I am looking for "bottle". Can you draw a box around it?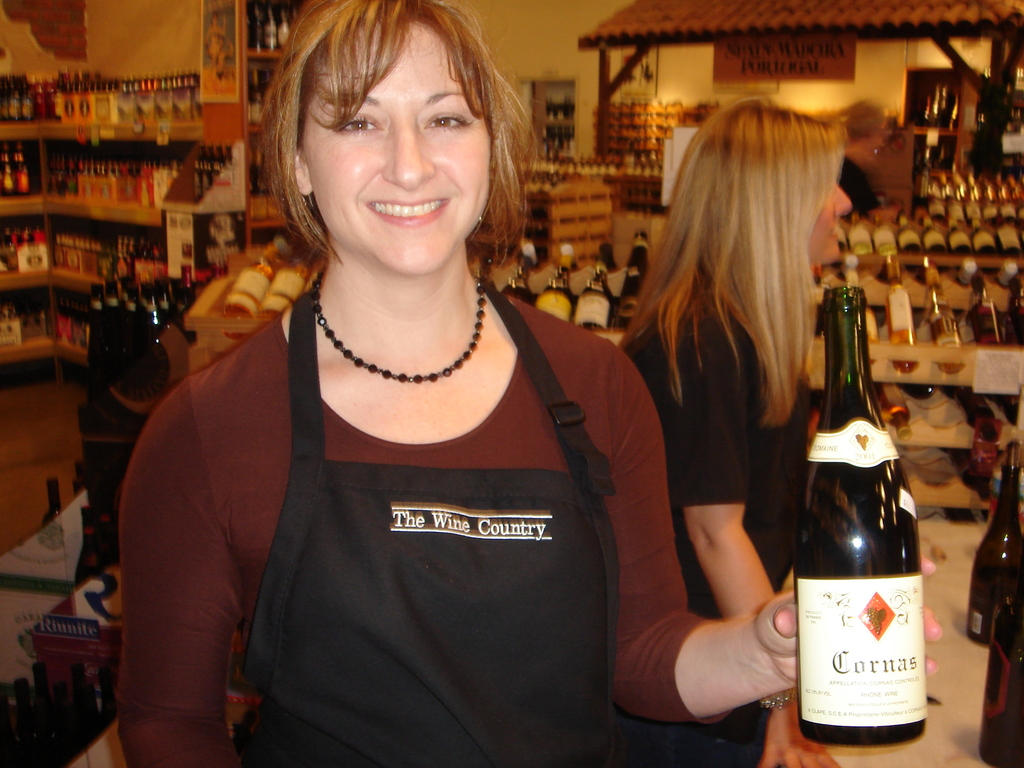
Sure, the bounding box is (left=120, top=236, right=134, bottom=264).
